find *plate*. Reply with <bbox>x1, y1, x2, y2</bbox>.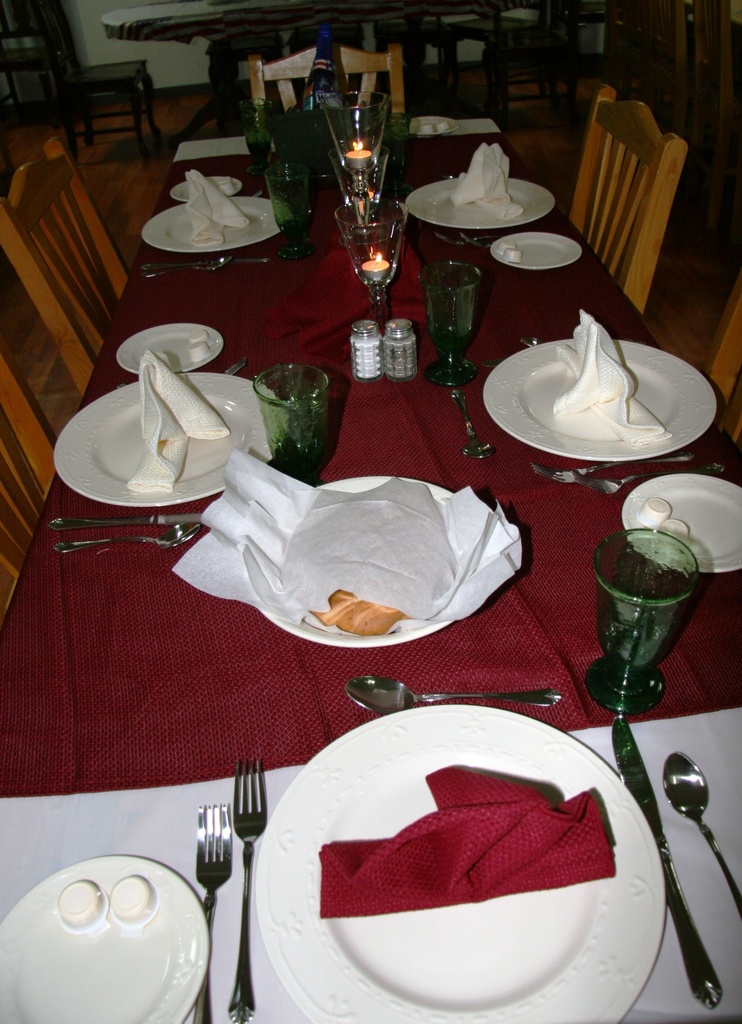
<bbox>613, 460, 741, 577</bbox>.
